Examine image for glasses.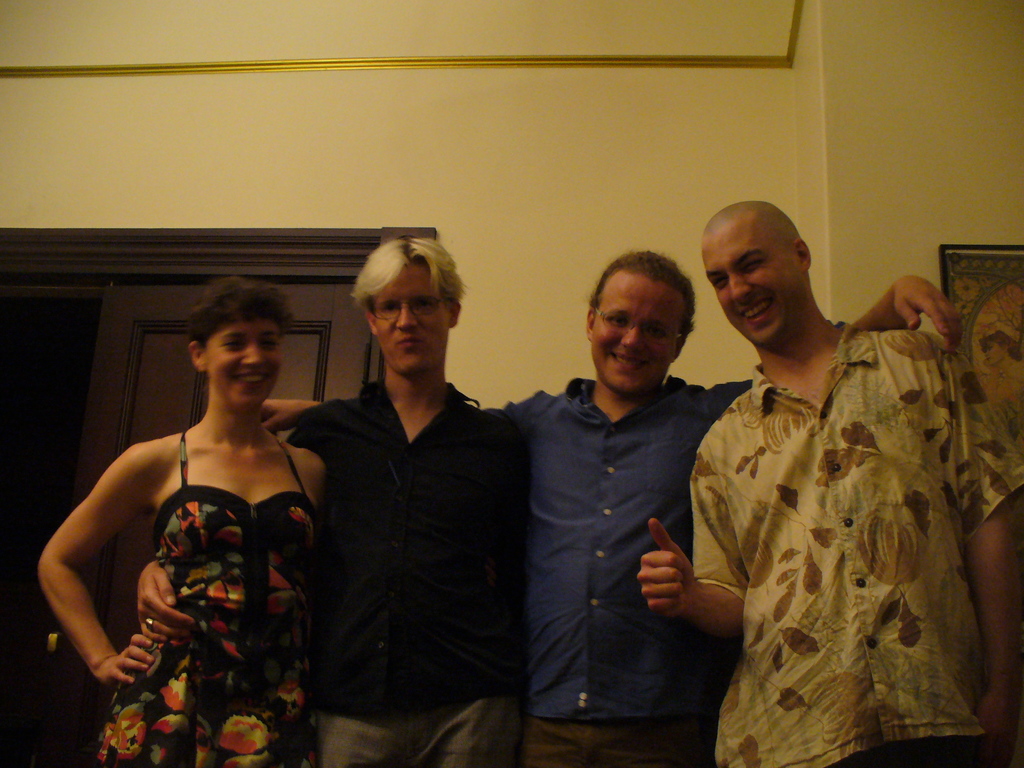
Examination result: left=371, top=296, right=444, bottom=321.
